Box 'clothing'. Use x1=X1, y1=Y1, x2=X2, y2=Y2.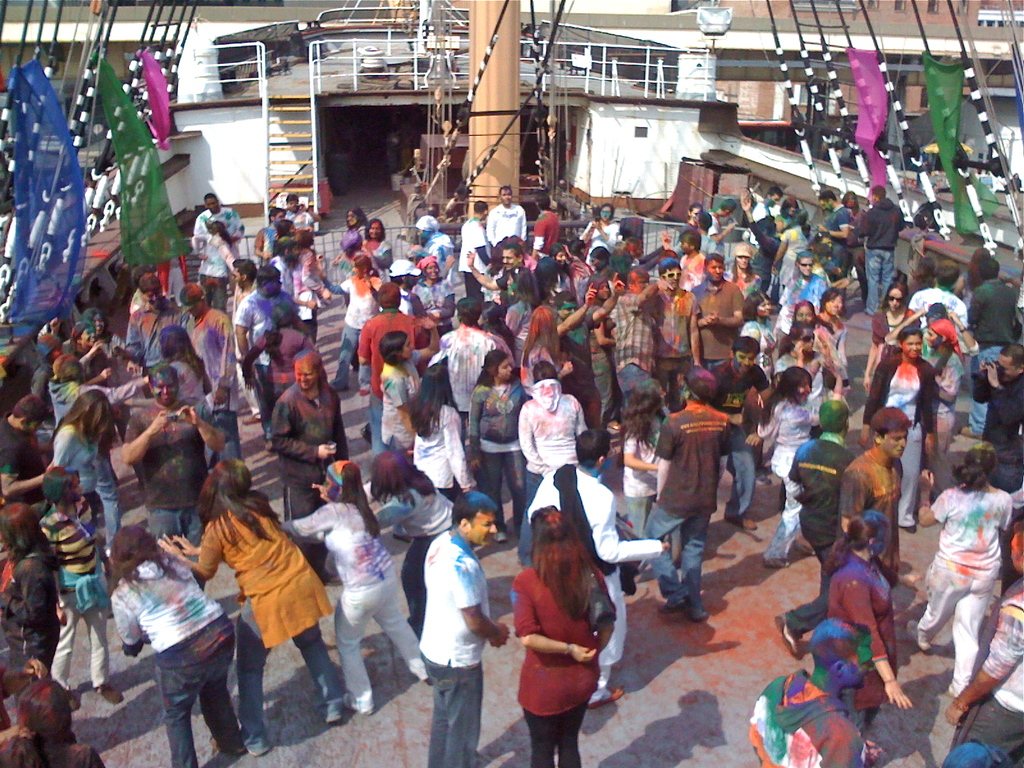
x1=414, y1=214, x2=454, y2=316.
